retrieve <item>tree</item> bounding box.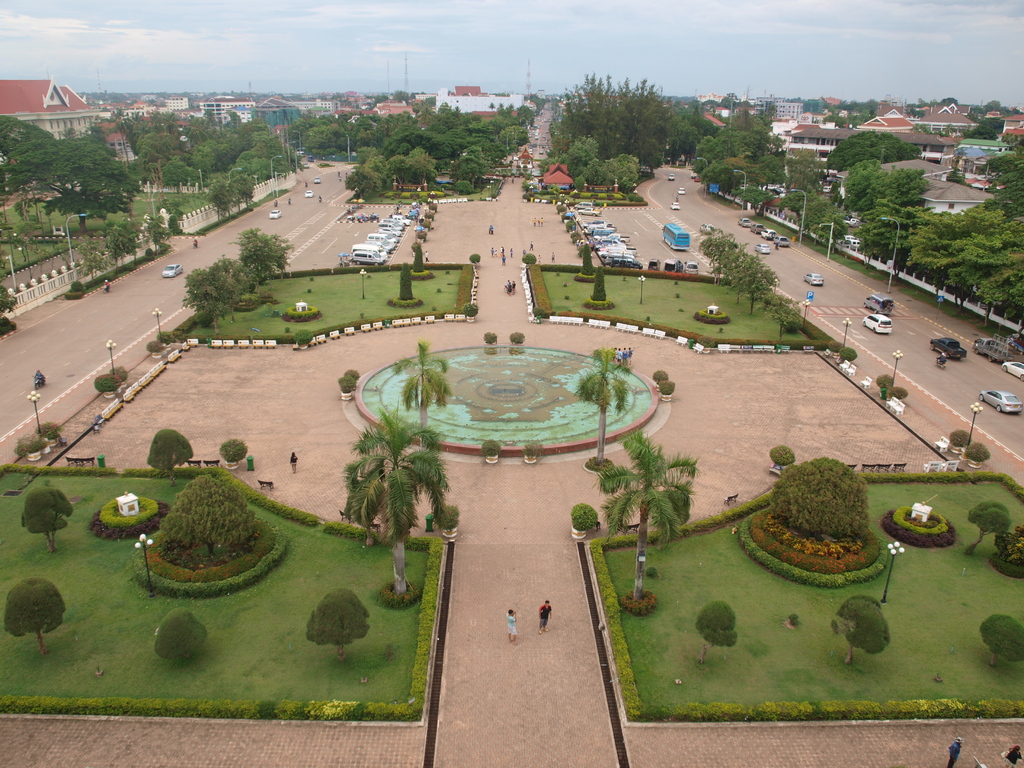
Bounding box: (22,485,73,554).
